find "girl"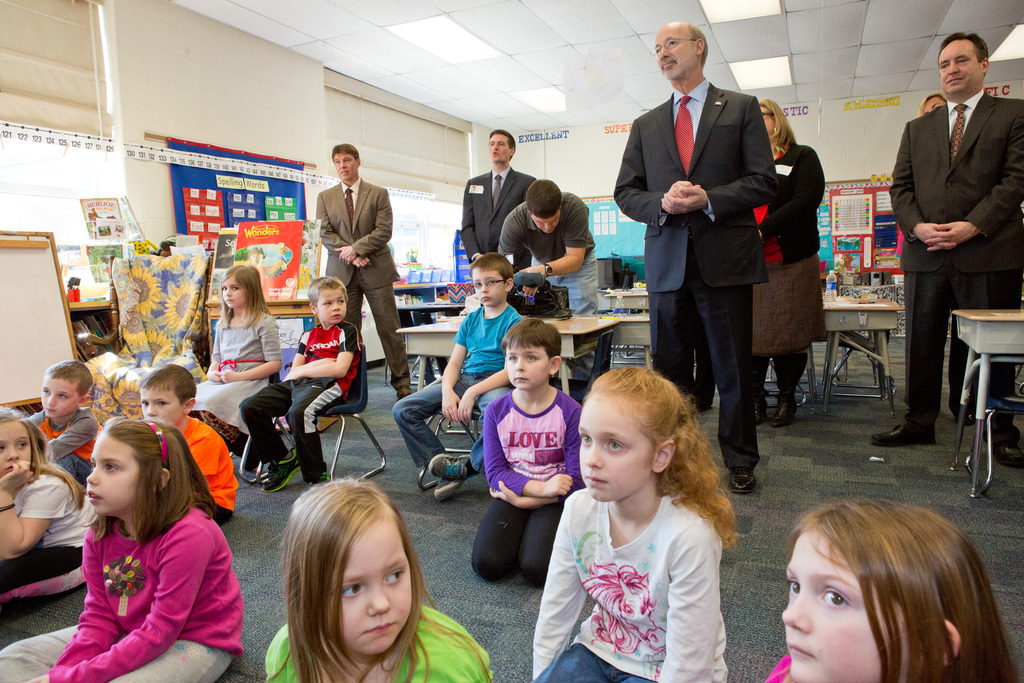
left=0, top=406, right=93, bottom=586
